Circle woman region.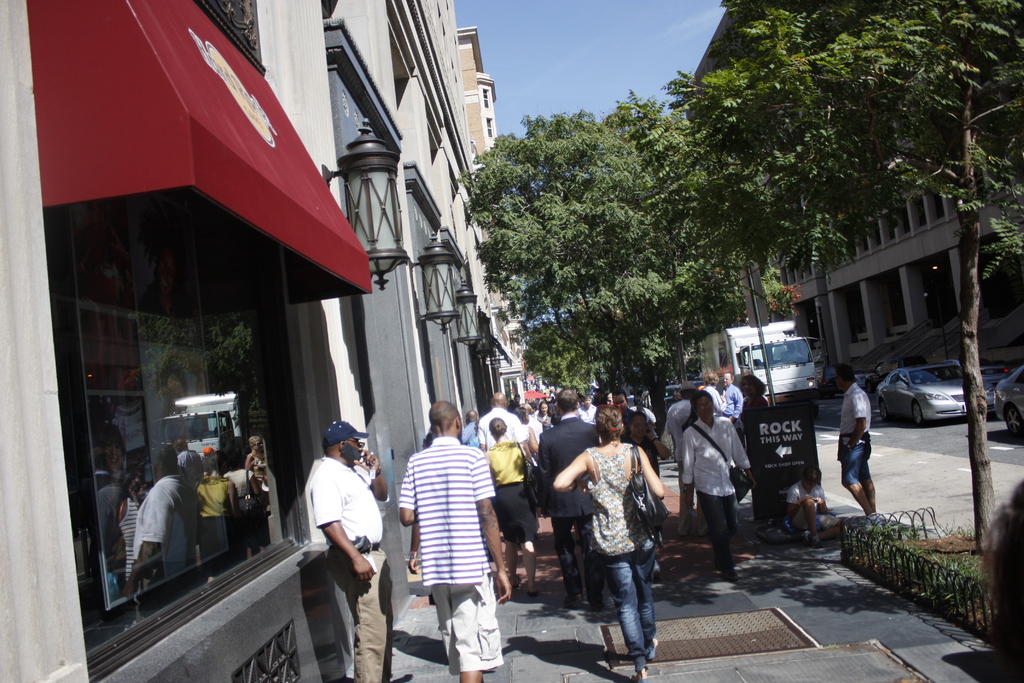
Region: l=536, t=400, r=552, b=435.
